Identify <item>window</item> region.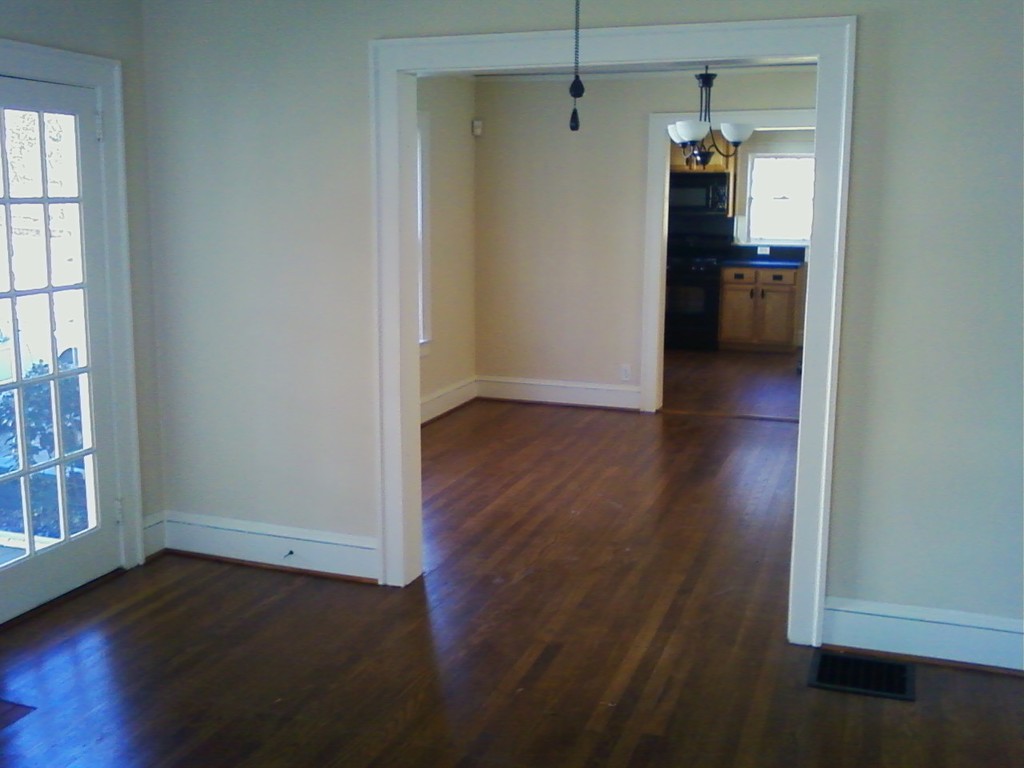
Region: box(0, 109, 86, 563).
